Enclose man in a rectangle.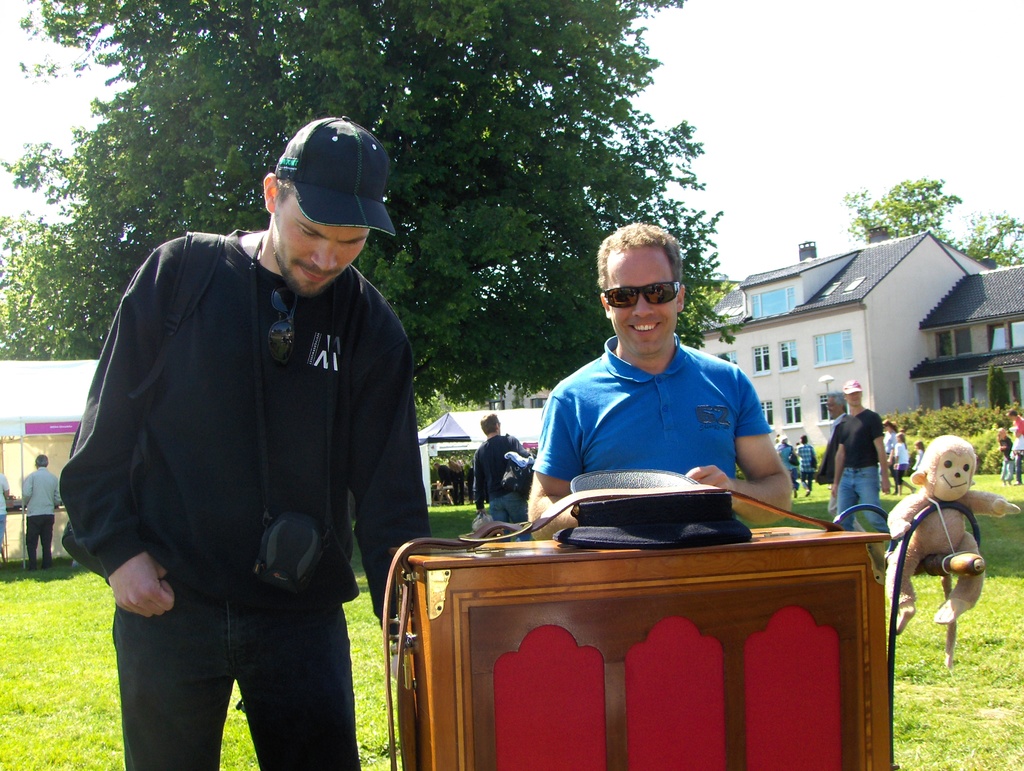
select_region(518, 223, 799, 534).
